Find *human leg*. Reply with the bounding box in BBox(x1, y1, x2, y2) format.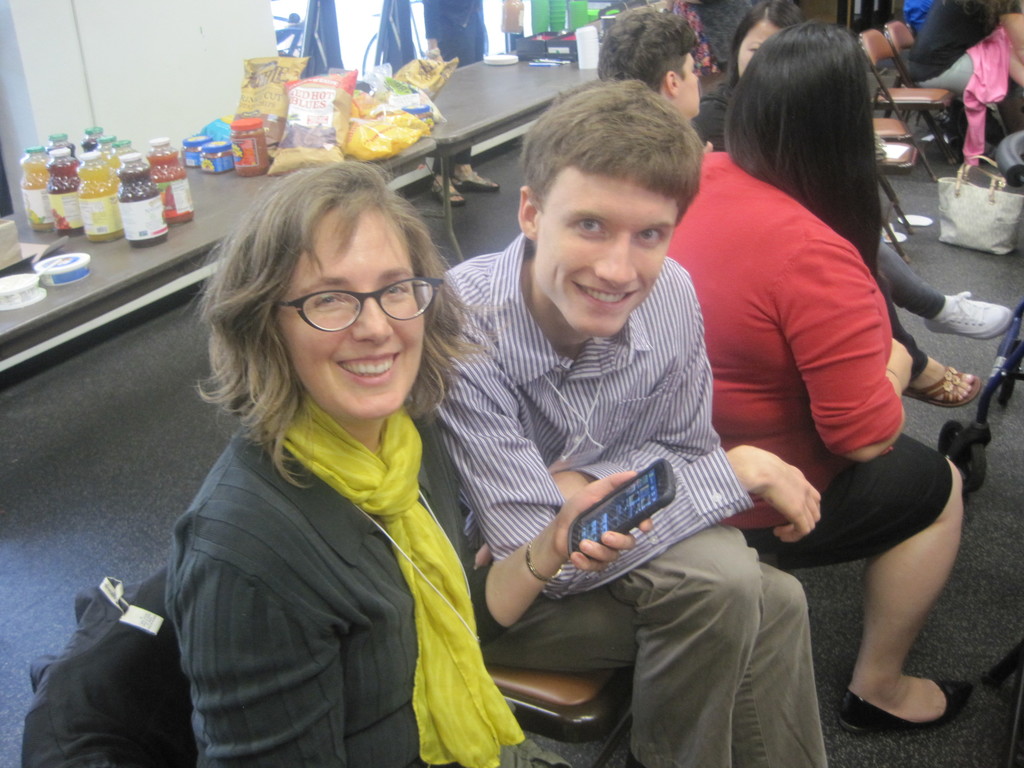
BBox(494, 507, 822, 764).
